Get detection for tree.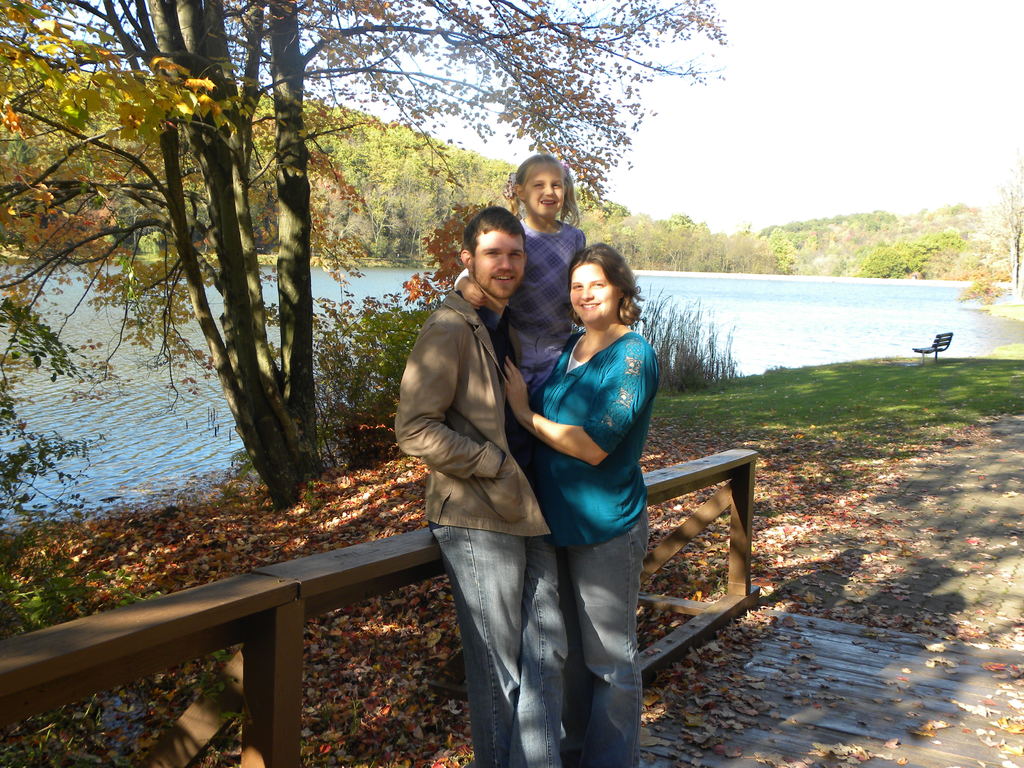
Detection: detection(0, 0, 728, 518).
